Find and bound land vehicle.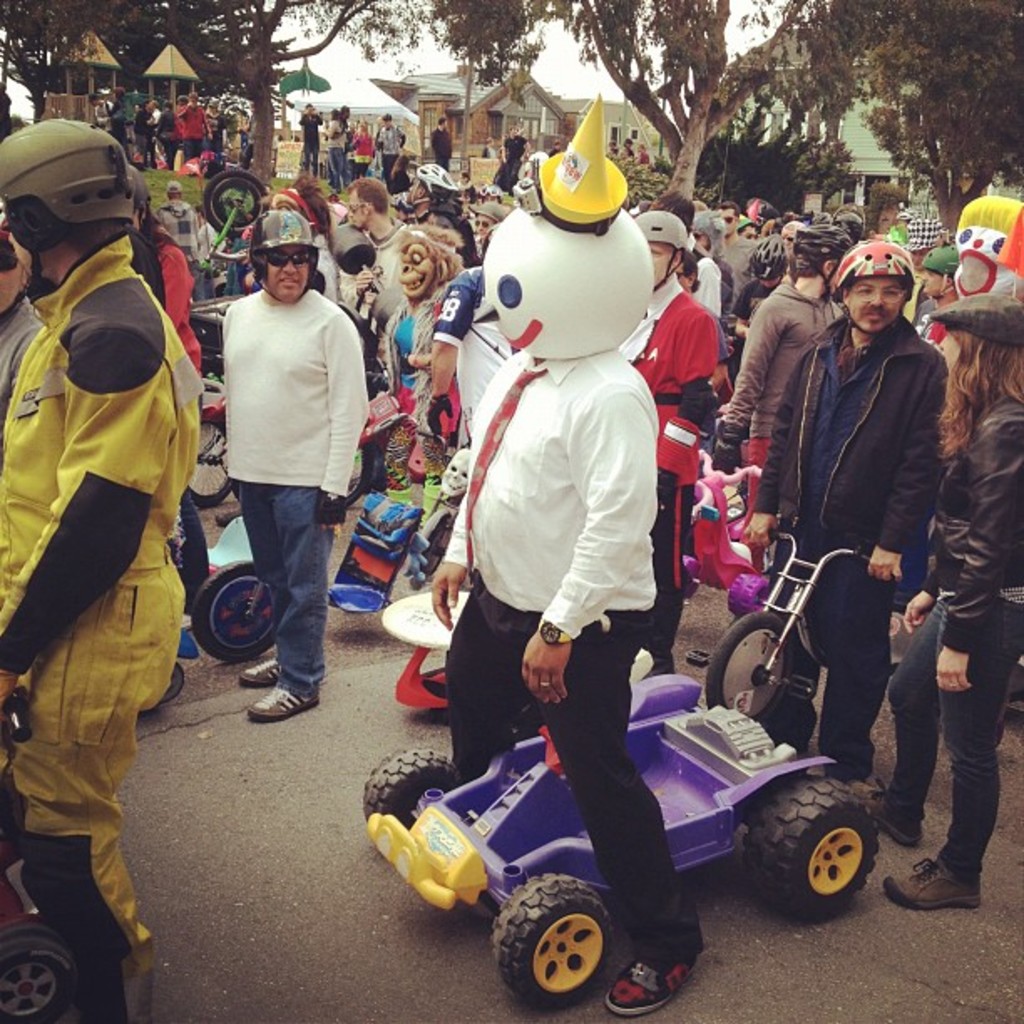
Bound: (left=191, top=293, right=236, bottom=380).
